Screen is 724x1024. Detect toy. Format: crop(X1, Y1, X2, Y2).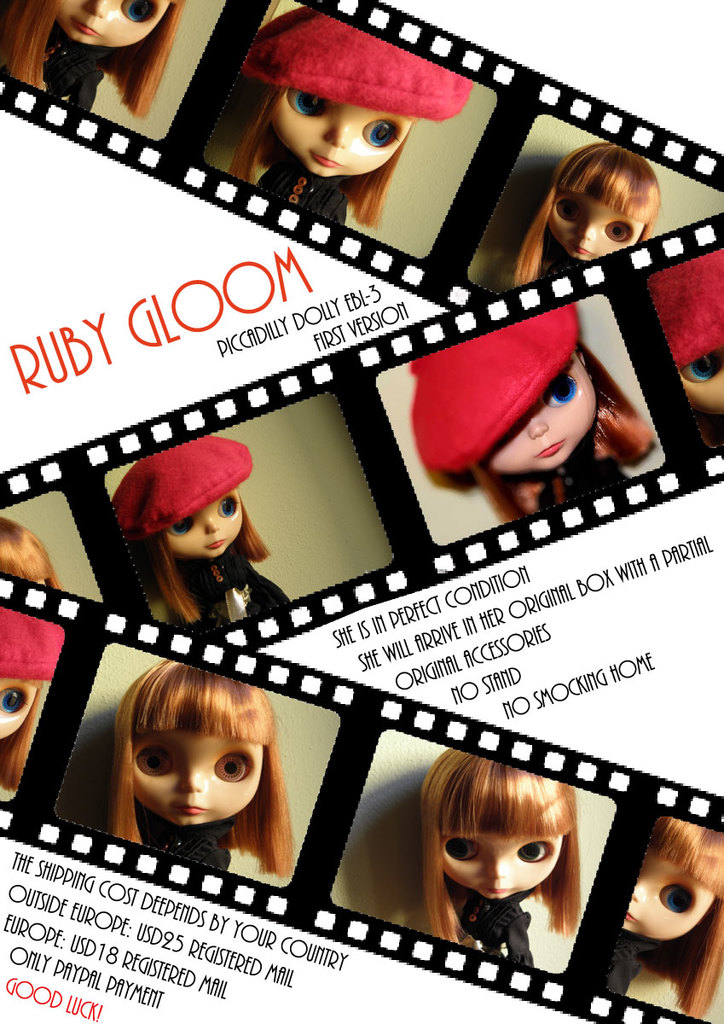
crop(228, 12, 476, 230).
